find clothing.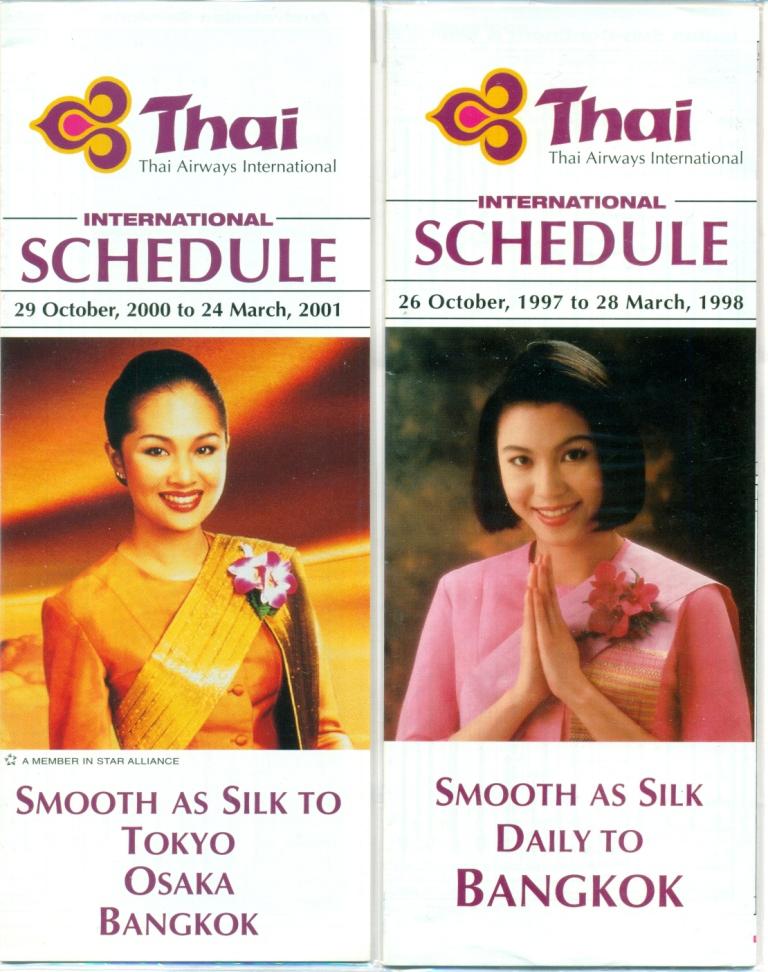
x1=422, y1=515, x2=709, y2=747.
